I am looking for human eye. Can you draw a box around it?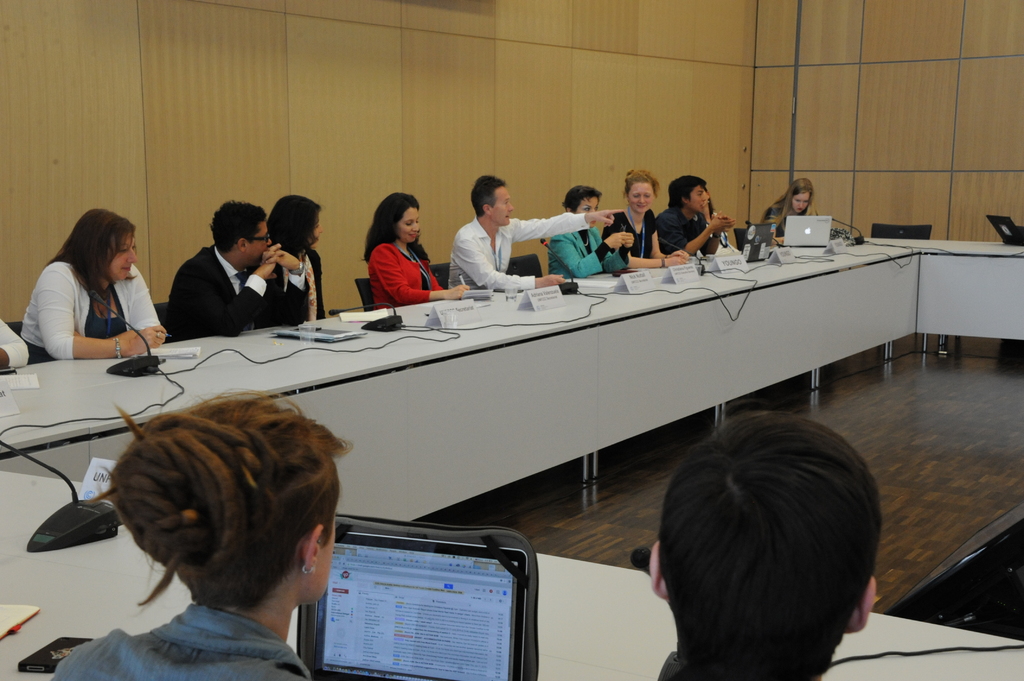
Sure, the bounding box is [x1=695, y1=191, x2=702, y2=195].
